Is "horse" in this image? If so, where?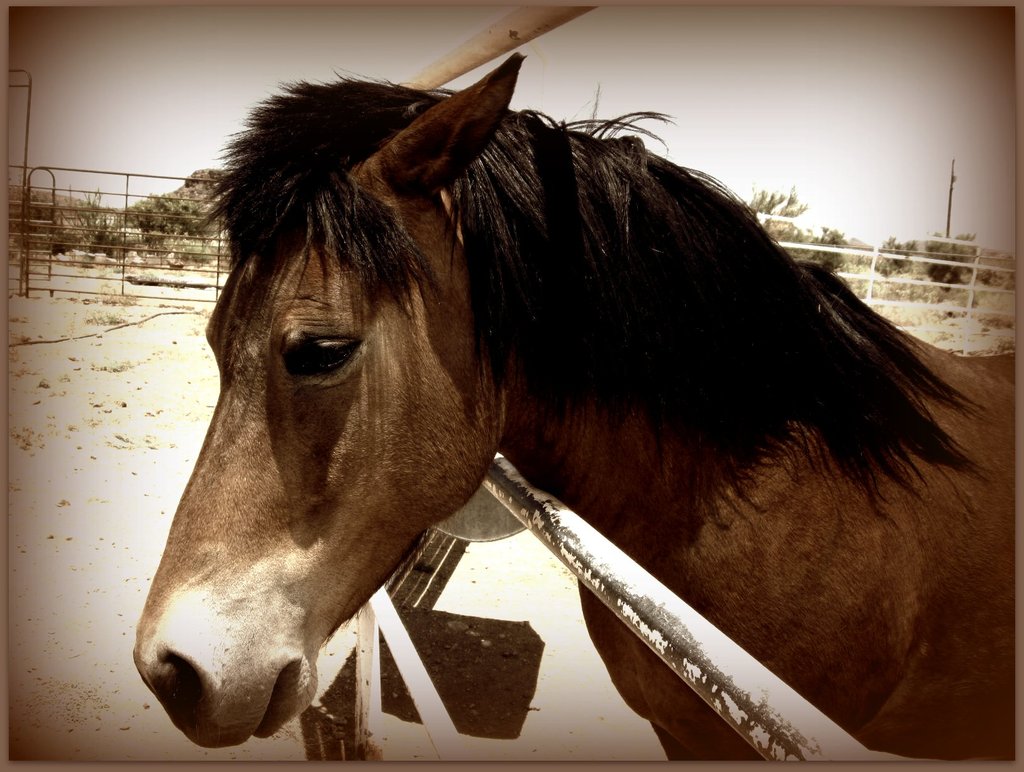
Yes, at region(131, 54, 1020, 767).
